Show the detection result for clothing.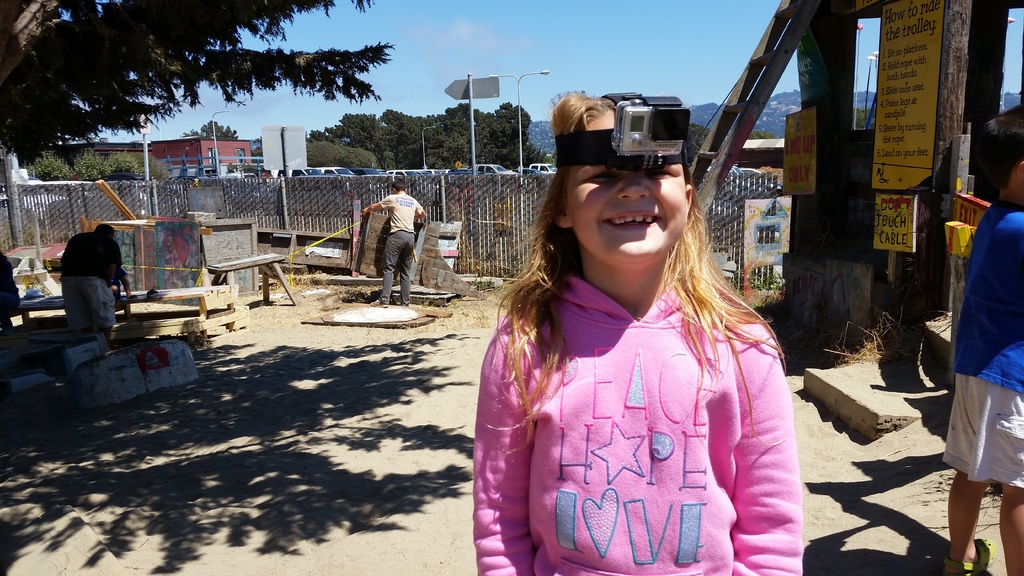
x1=942, y1=202, x2=1023, y2=492.
